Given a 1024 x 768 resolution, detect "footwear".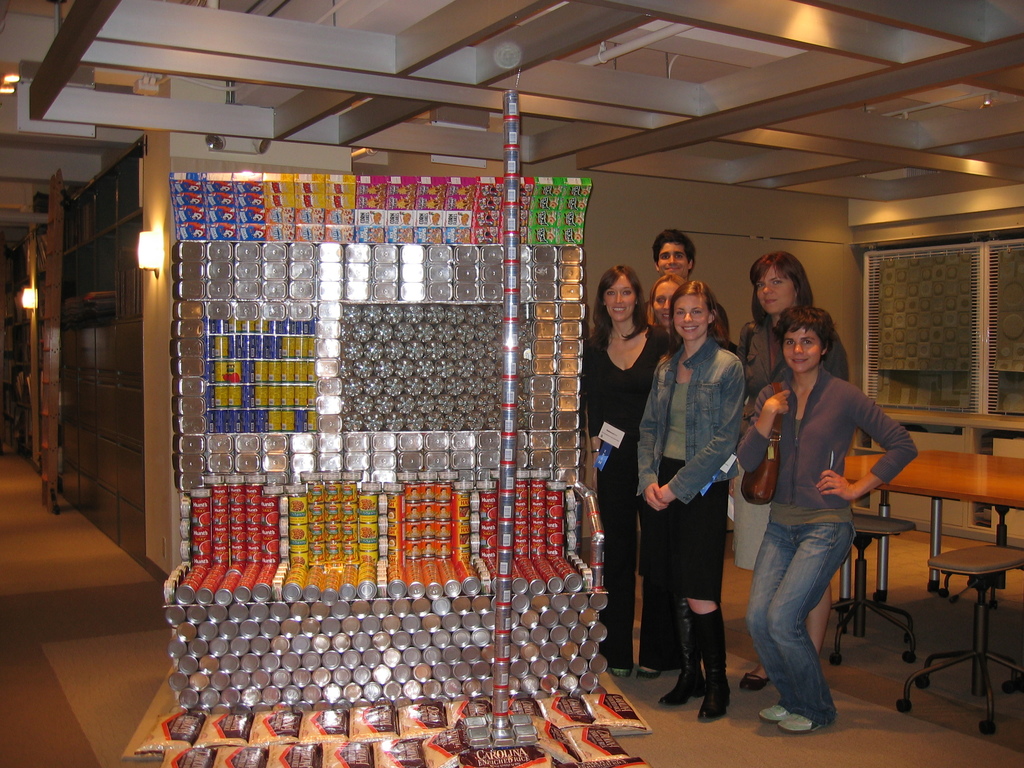
<bbox>658, 598, 705, 707</bbox>.
